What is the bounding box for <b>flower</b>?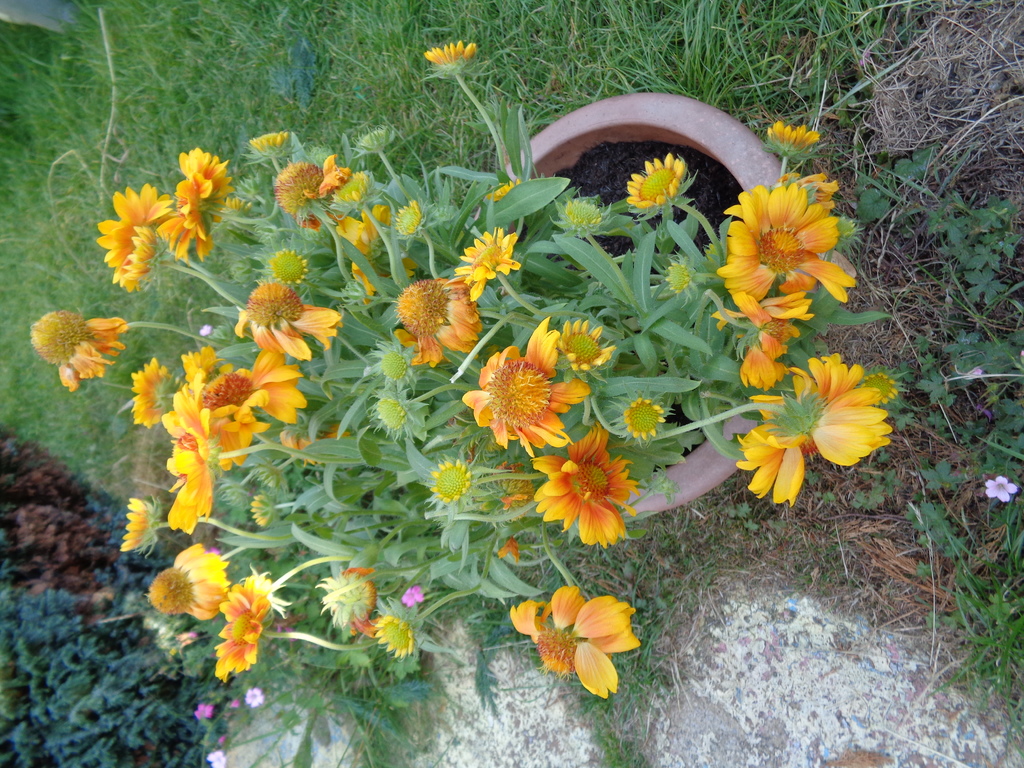
(left=395, top=273, right=481, bottom=380).
